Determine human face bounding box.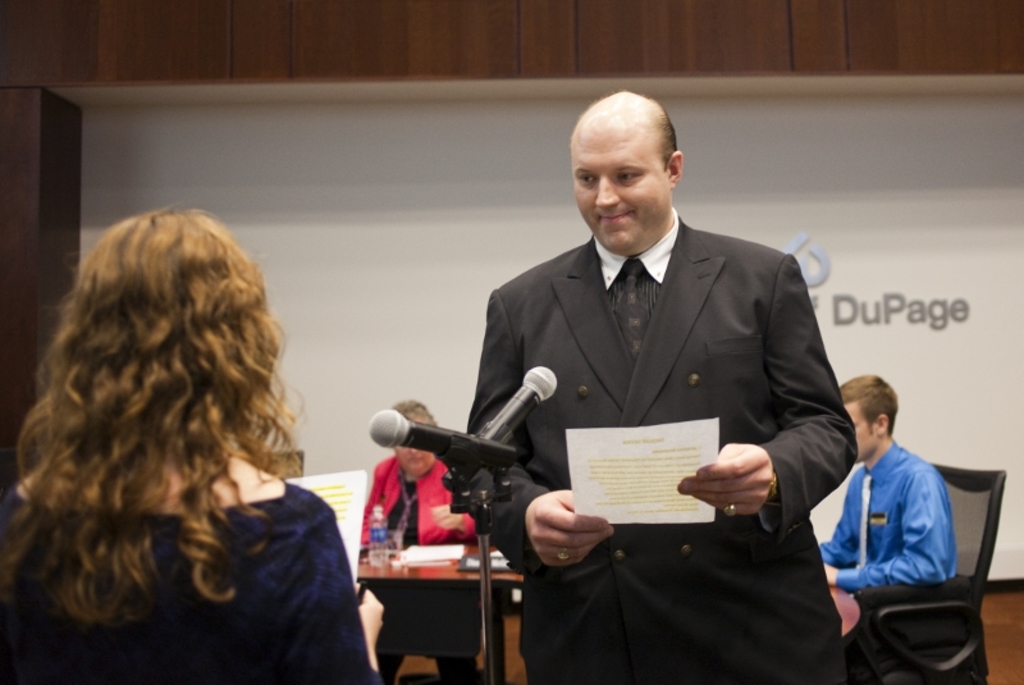
Determined: region(840, 394, 876, 458).
